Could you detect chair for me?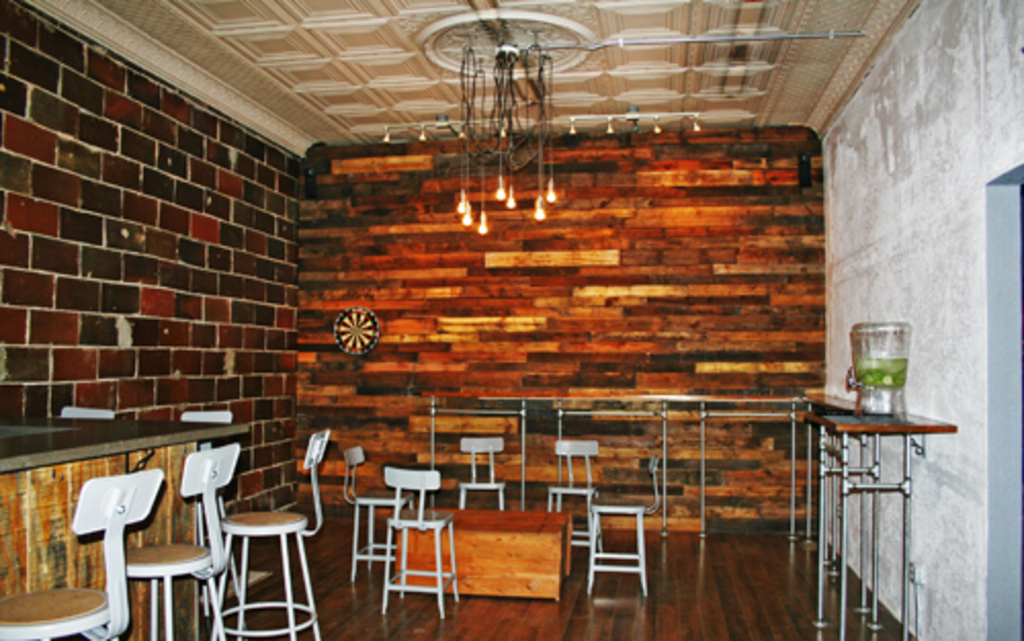
Detection result: crop(178, 410, 246, 614).
